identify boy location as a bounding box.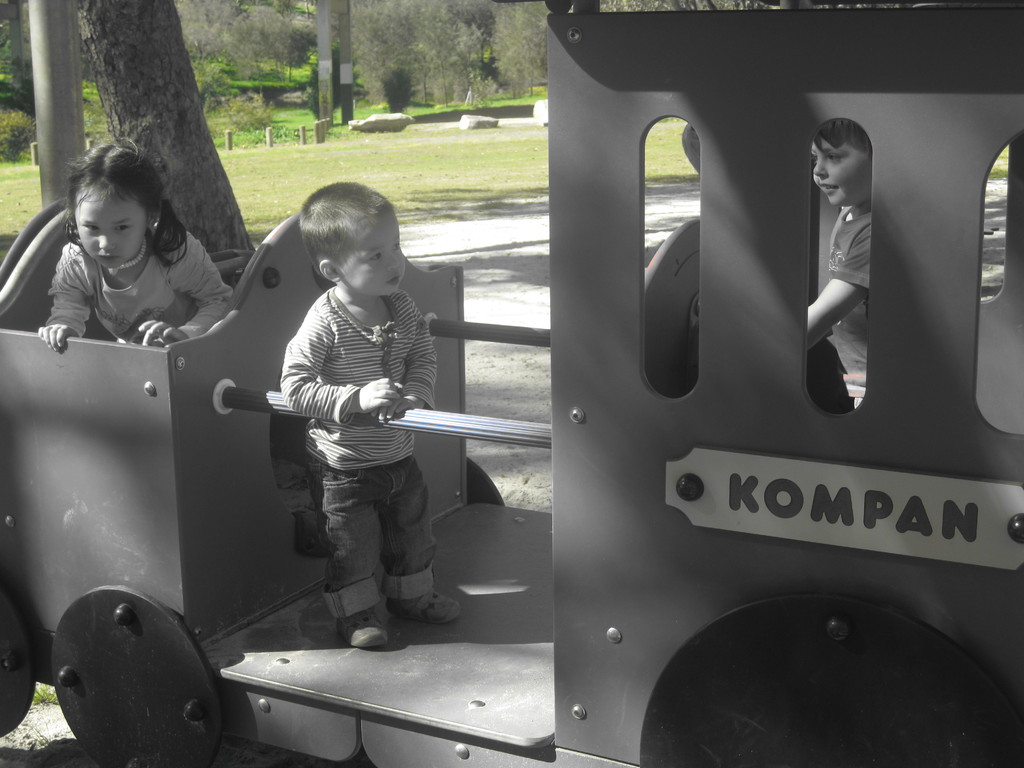
(232, 188, 467, 667).
